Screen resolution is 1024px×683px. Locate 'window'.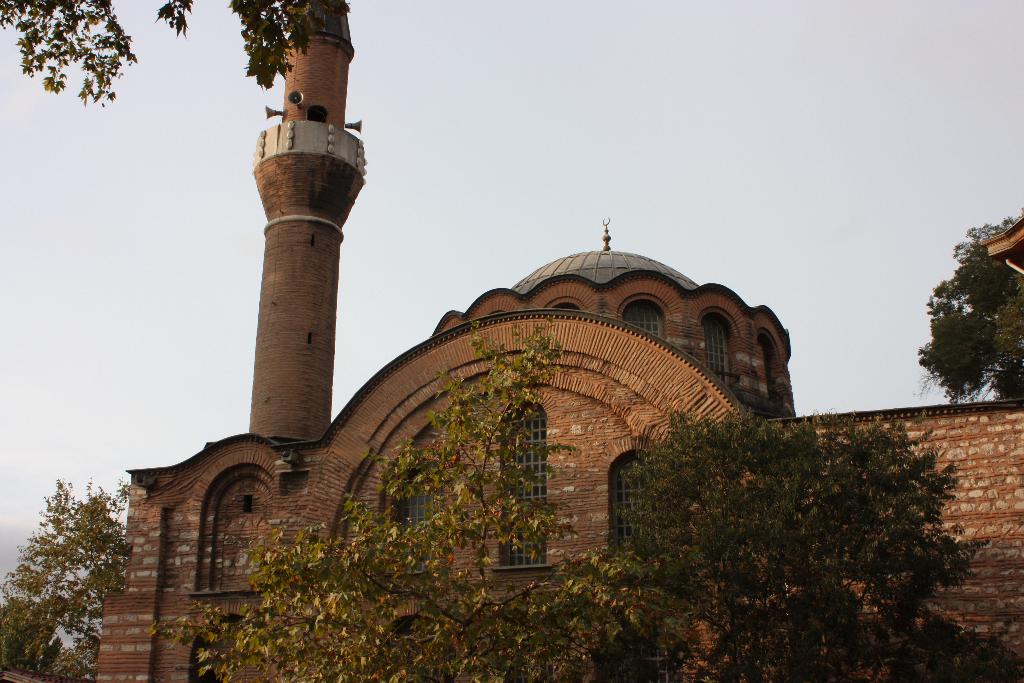
623/305/664/340.
